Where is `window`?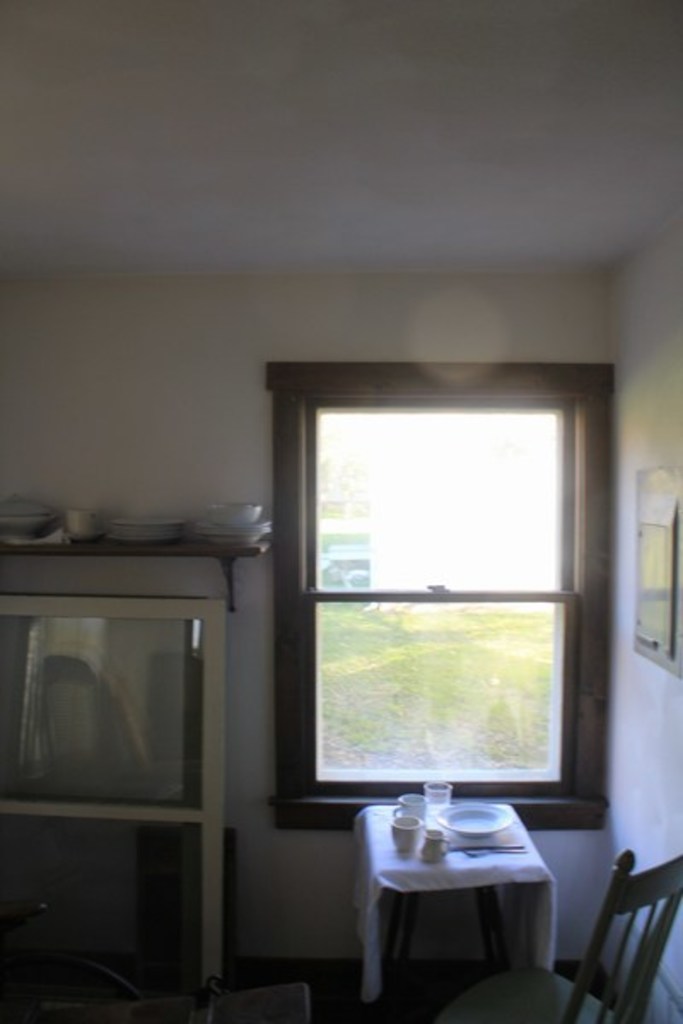
pyautogui.locateOnScreen(266, 358, 610, 828).
